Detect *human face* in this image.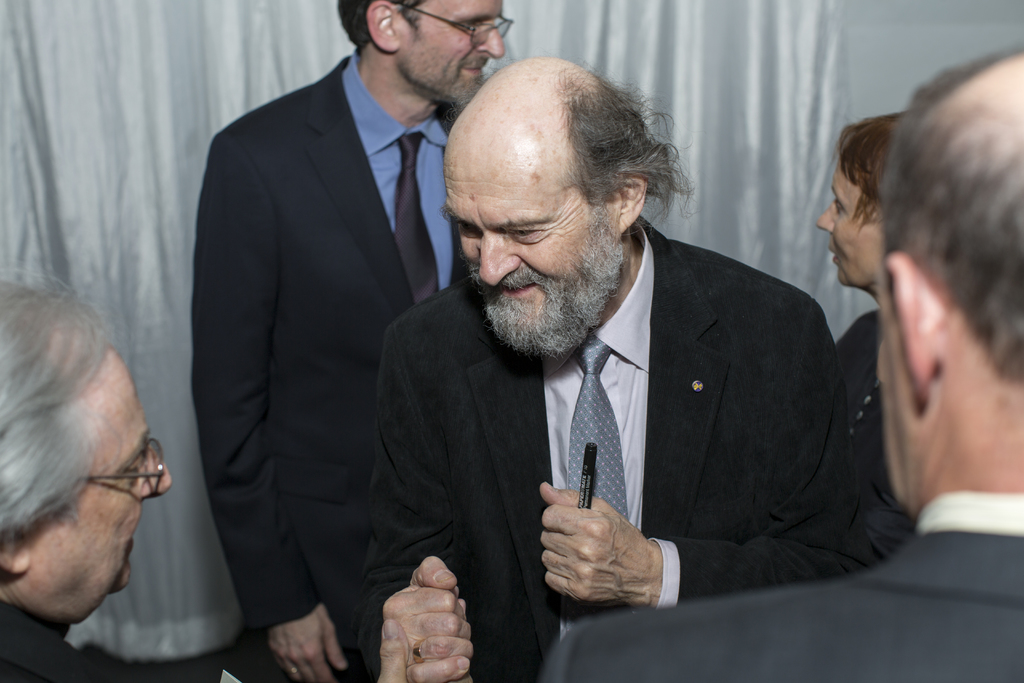
Detection: bbox=(814, 154, 883, 288).
